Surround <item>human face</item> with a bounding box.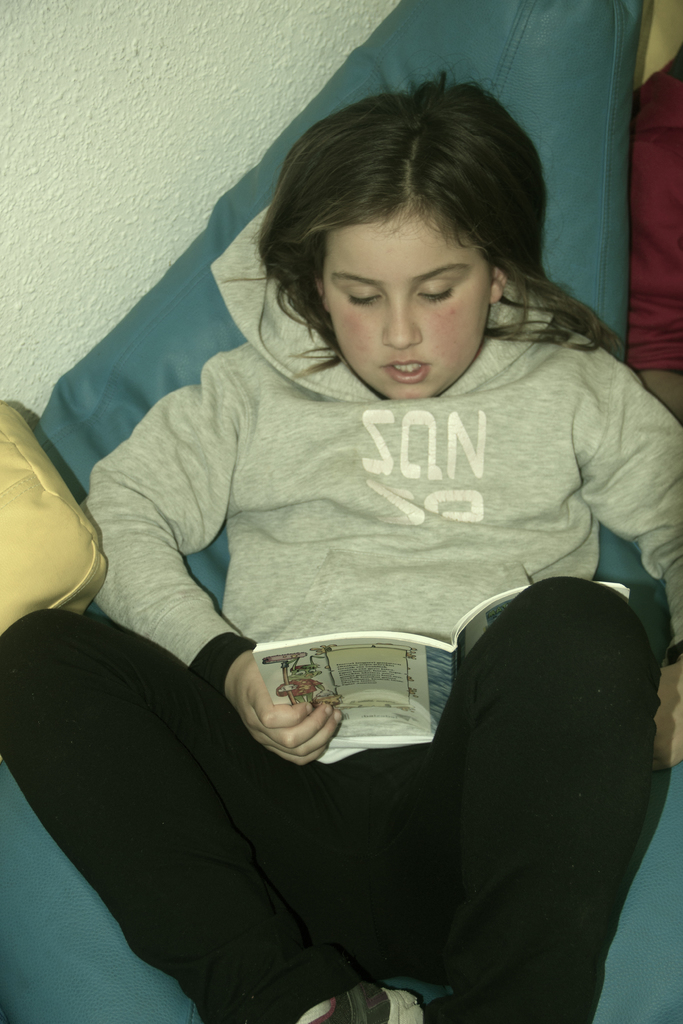
box(306, 199, 489, 410).
